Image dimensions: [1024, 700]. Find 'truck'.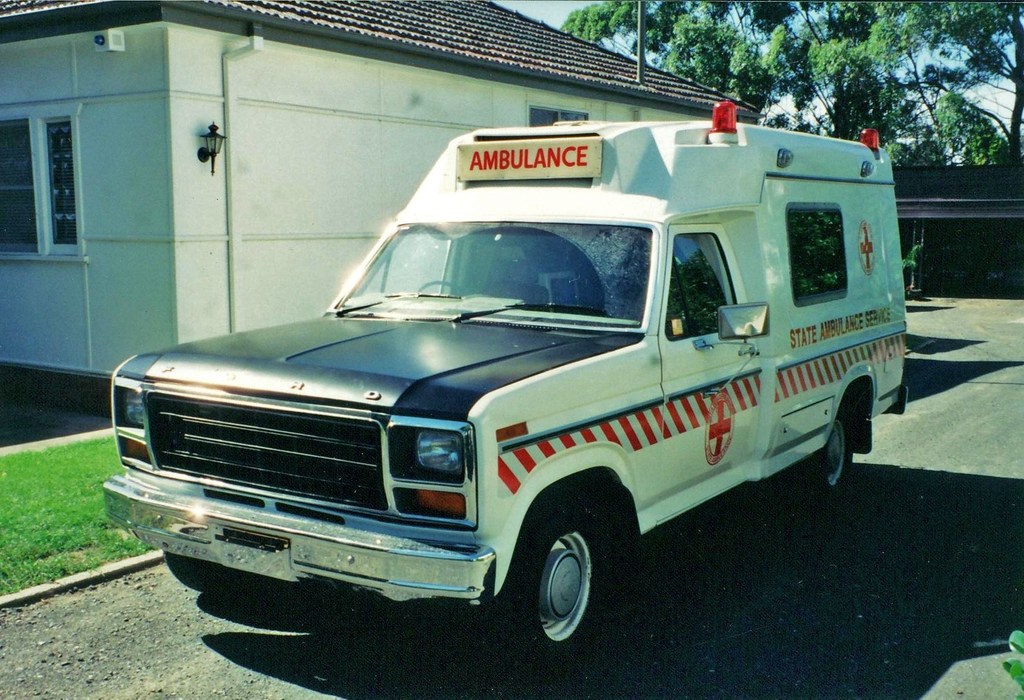
89/89/947/668.
